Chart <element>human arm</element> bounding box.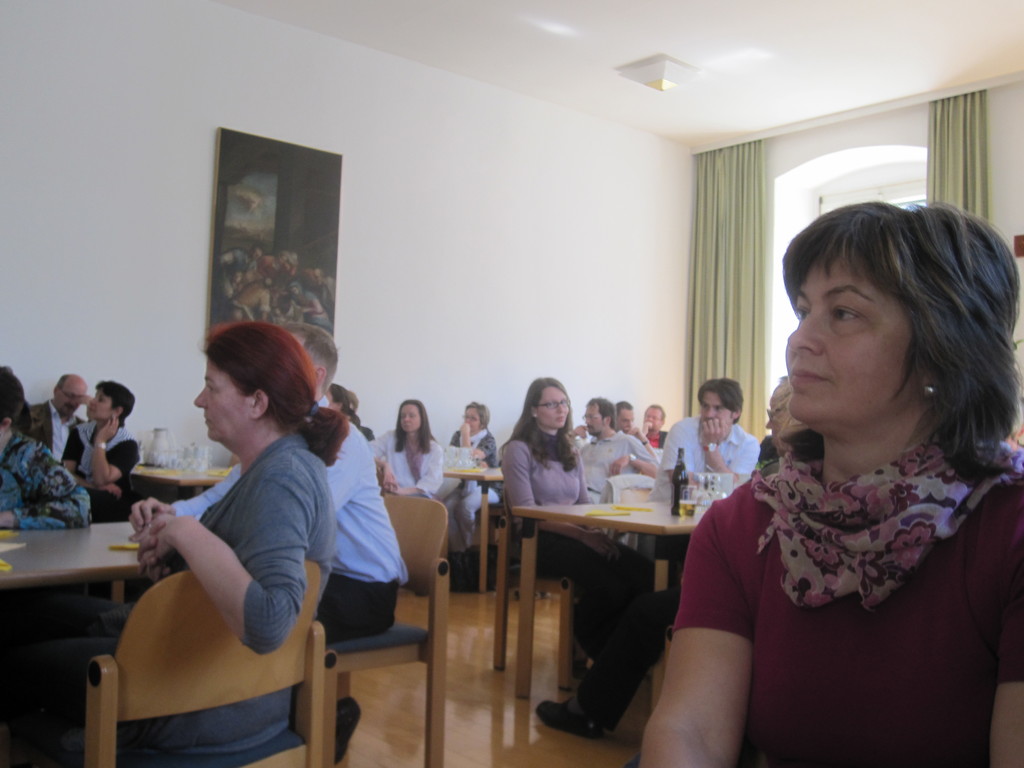
Charted: left=697, top=413, right=765, bottom=490.
